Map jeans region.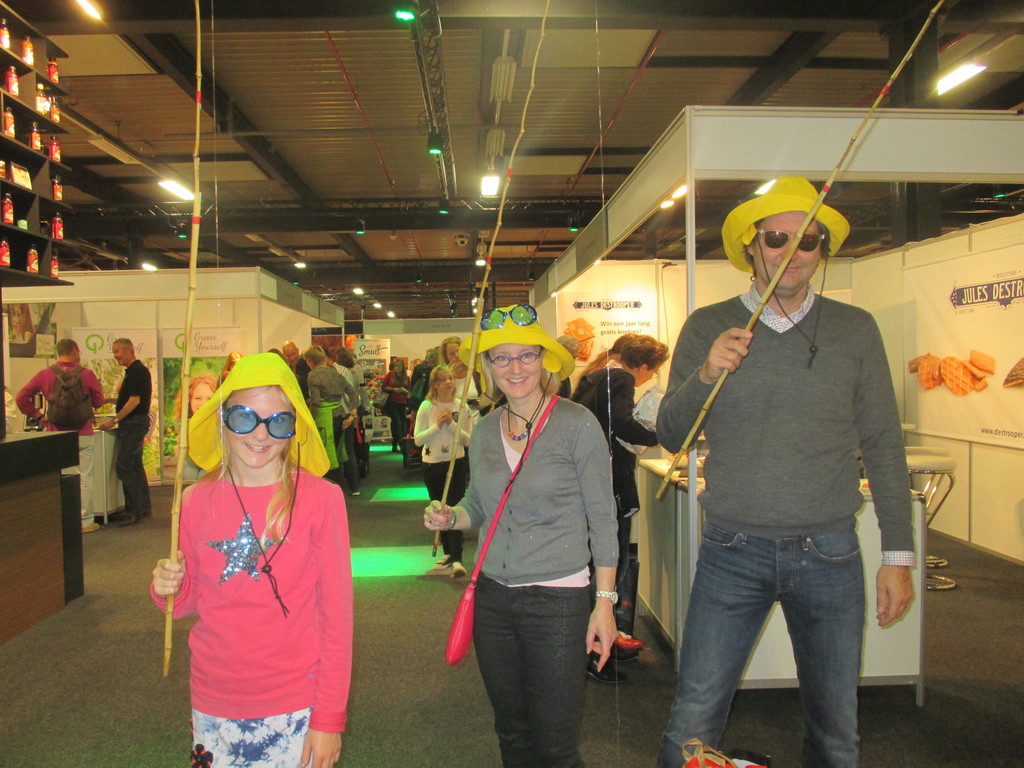
Mapped to <bbox>655, 514, 868, 767</bbox>.
